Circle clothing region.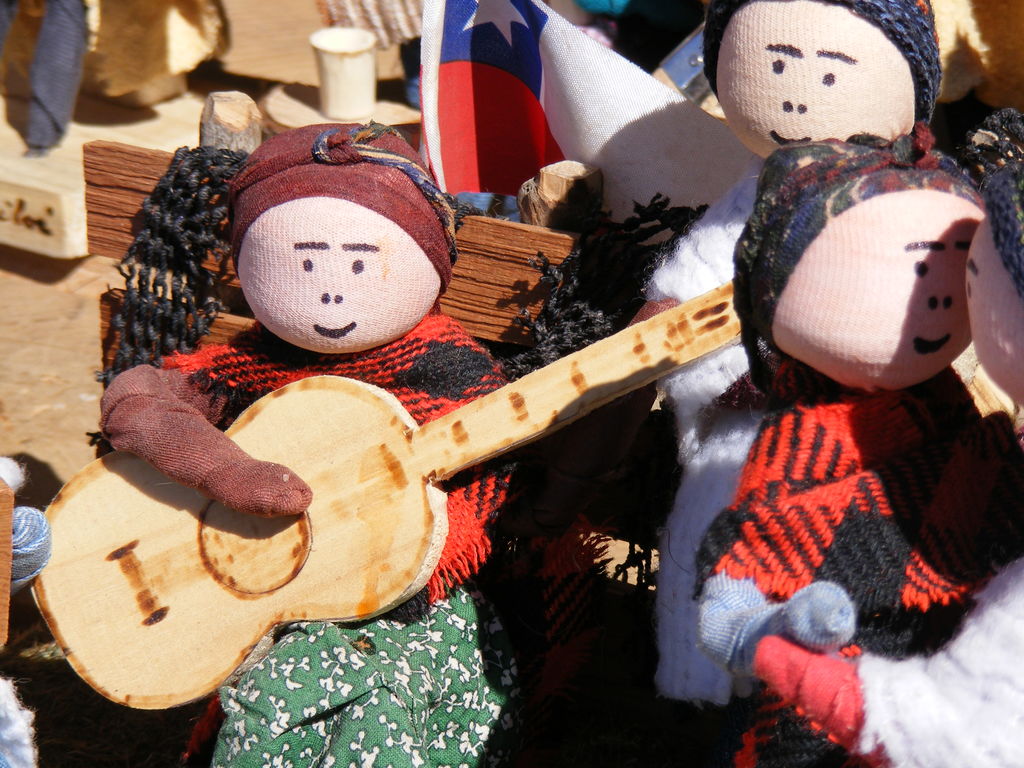
Region: 153,312,516,600.
